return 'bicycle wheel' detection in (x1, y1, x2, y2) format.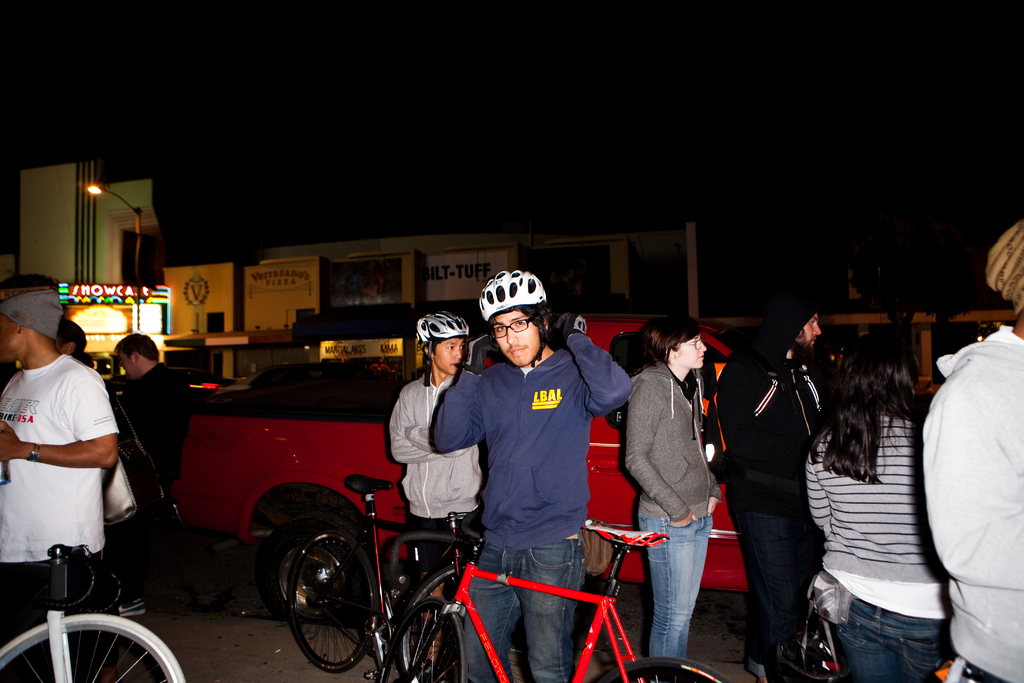
(374, 595, 470, 682).
